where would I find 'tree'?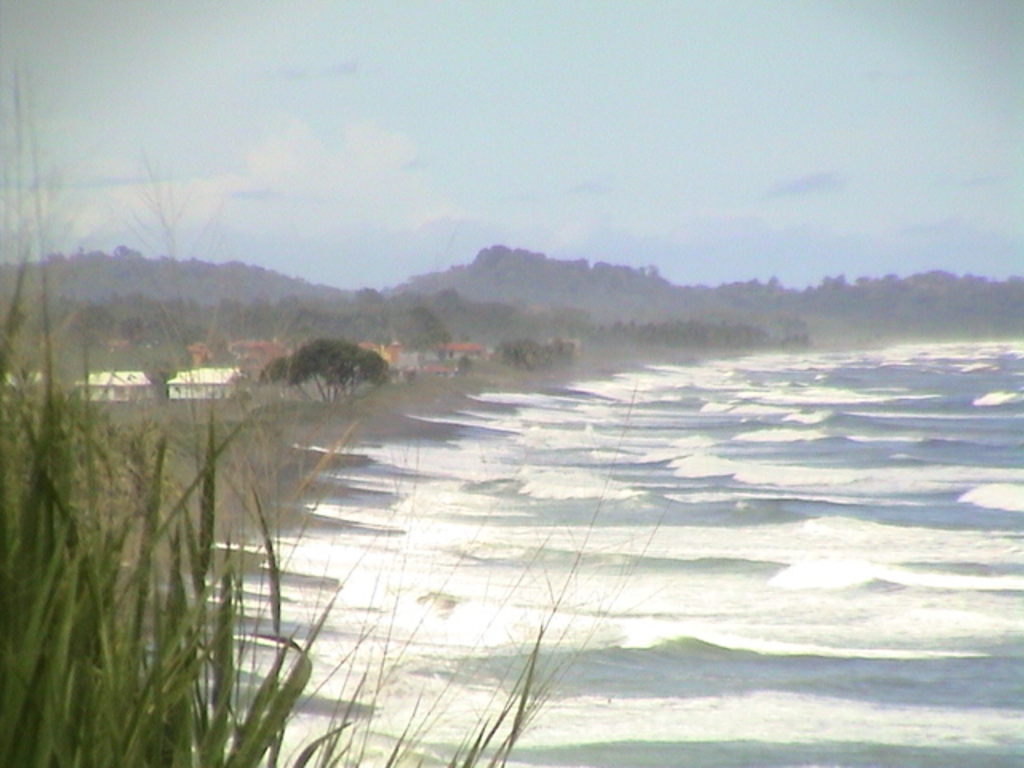
At [x1=670, y1=322, x2=678, y2=341].
